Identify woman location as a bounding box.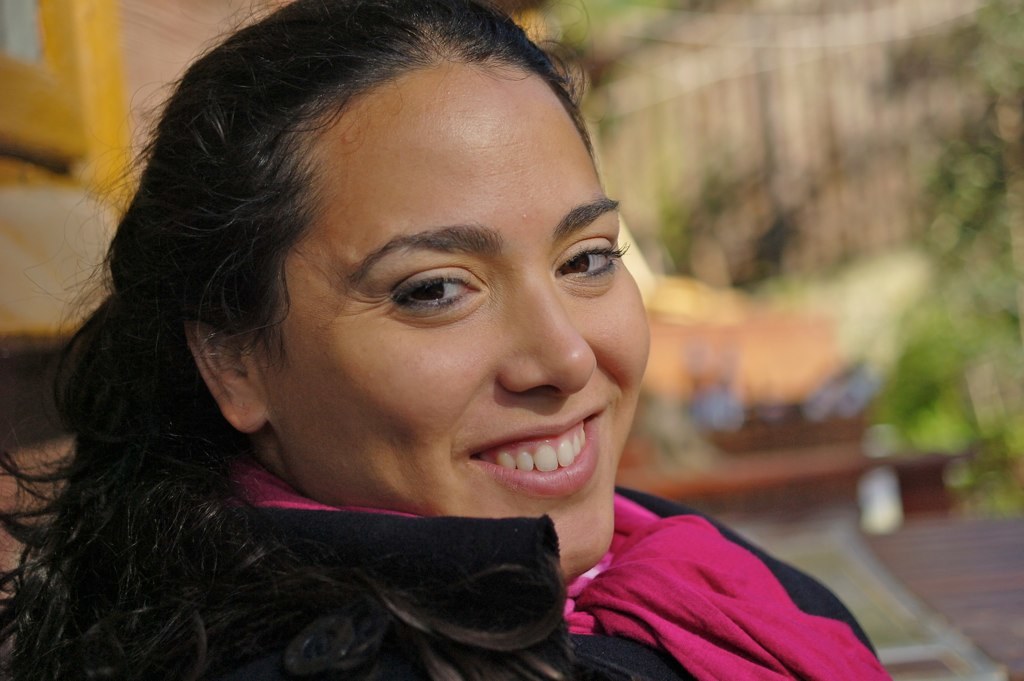
bbox=[0, 0, 896, 680].
